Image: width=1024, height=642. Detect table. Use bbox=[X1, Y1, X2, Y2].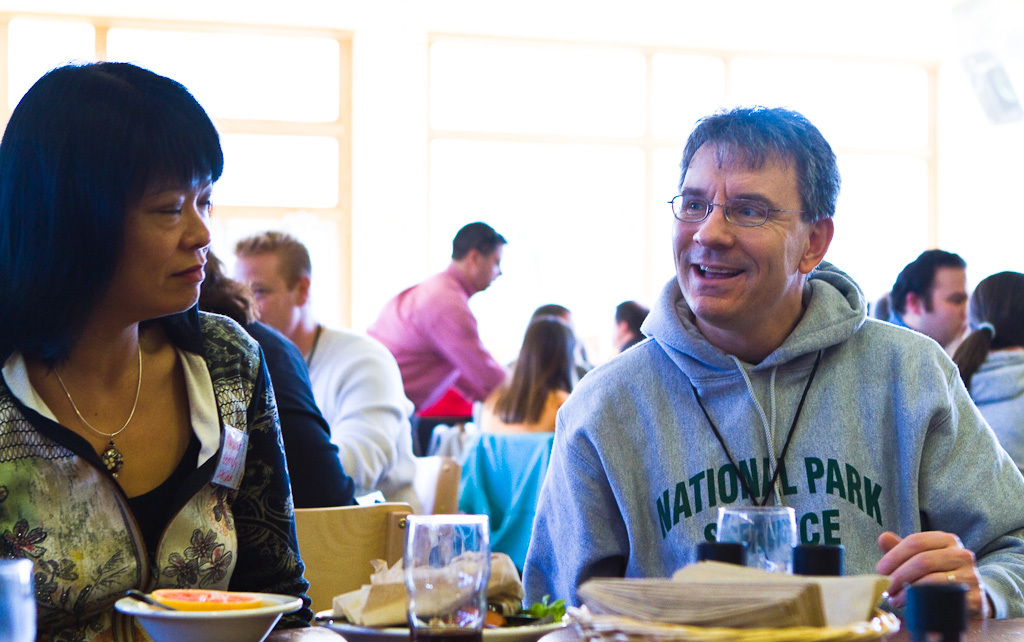
bbox=[263, 617, 1023, 641].
